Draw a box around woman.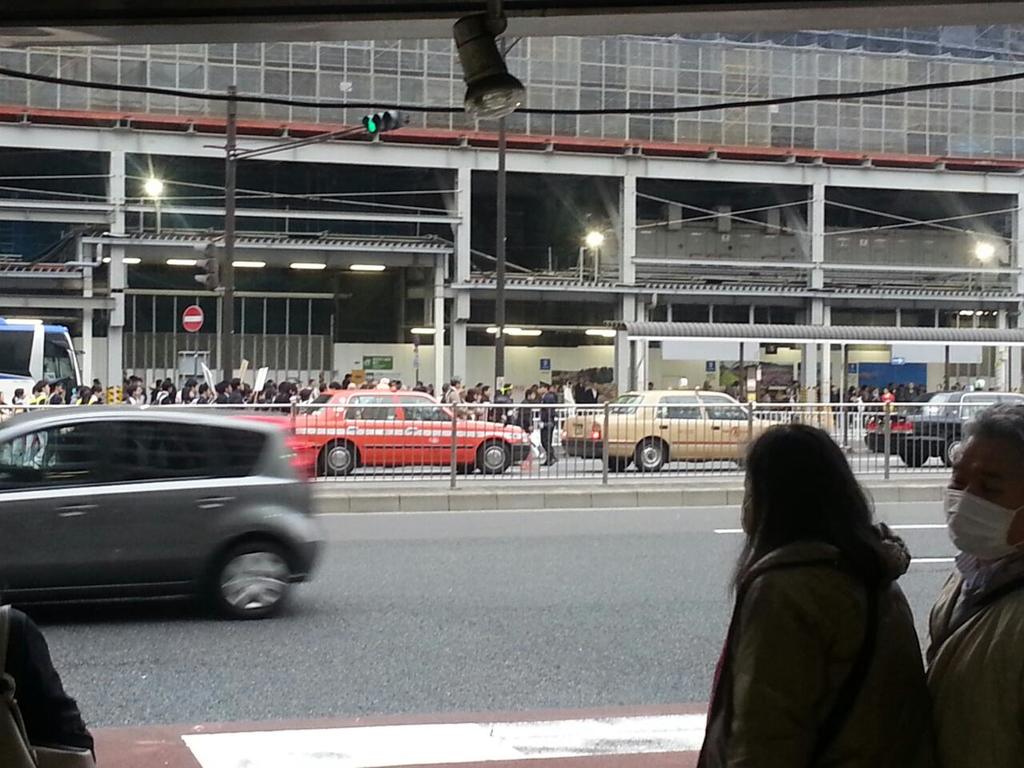
box(9, 386, 28, 420).
